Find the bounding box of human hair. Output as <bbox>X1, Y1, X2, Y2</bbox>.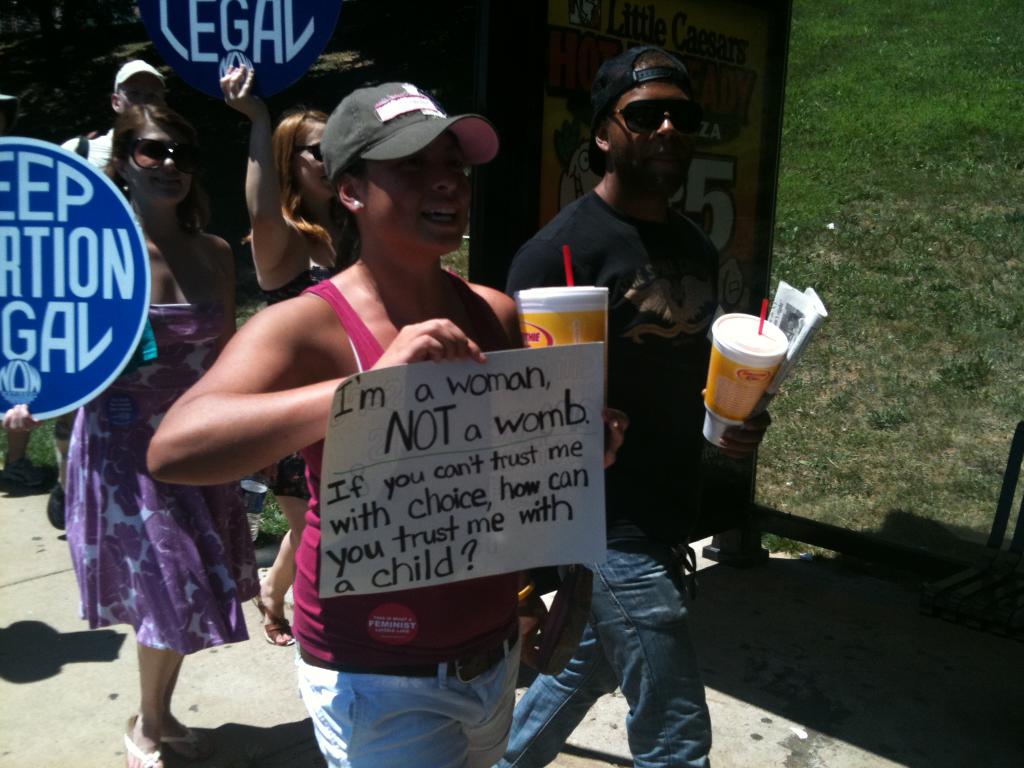
<bbox>260, 104, 333, 269</bbox>.
